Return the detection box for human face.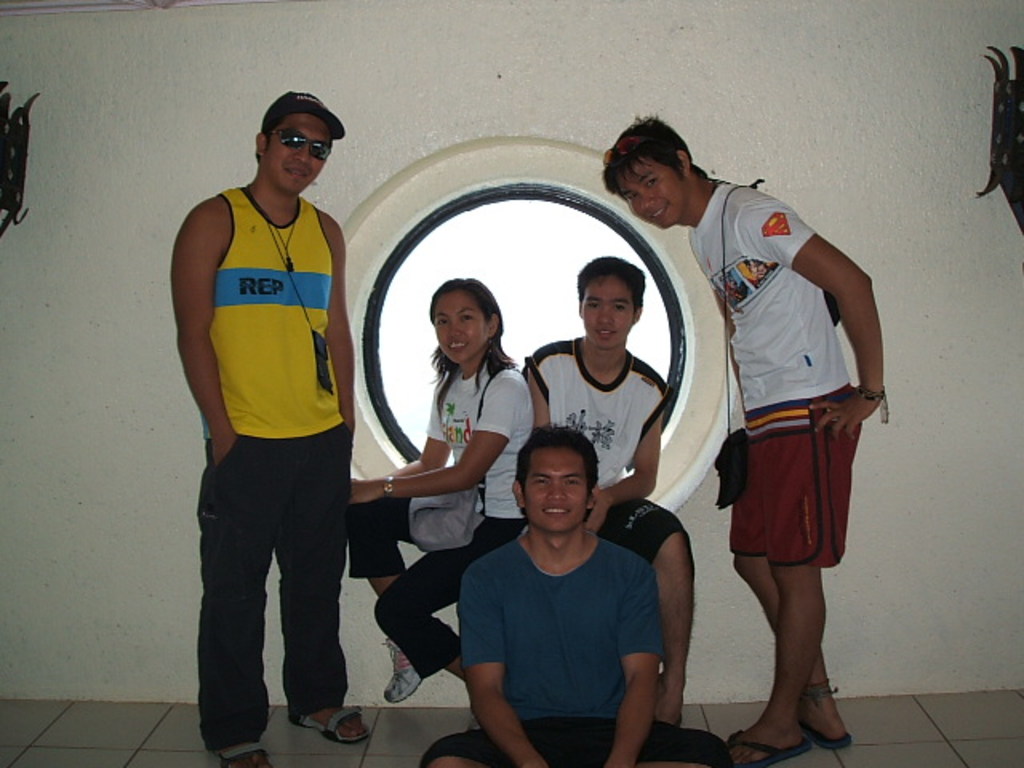
(525, 446, 589, 528).
